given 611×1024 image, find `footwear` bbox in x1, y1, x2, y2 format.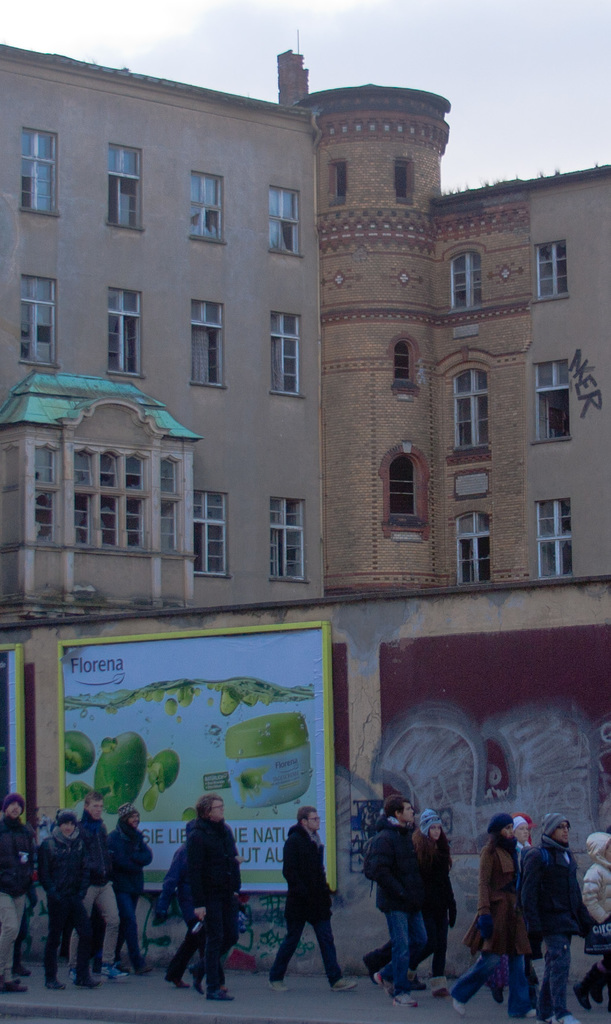
408, 977, 424, 993.
